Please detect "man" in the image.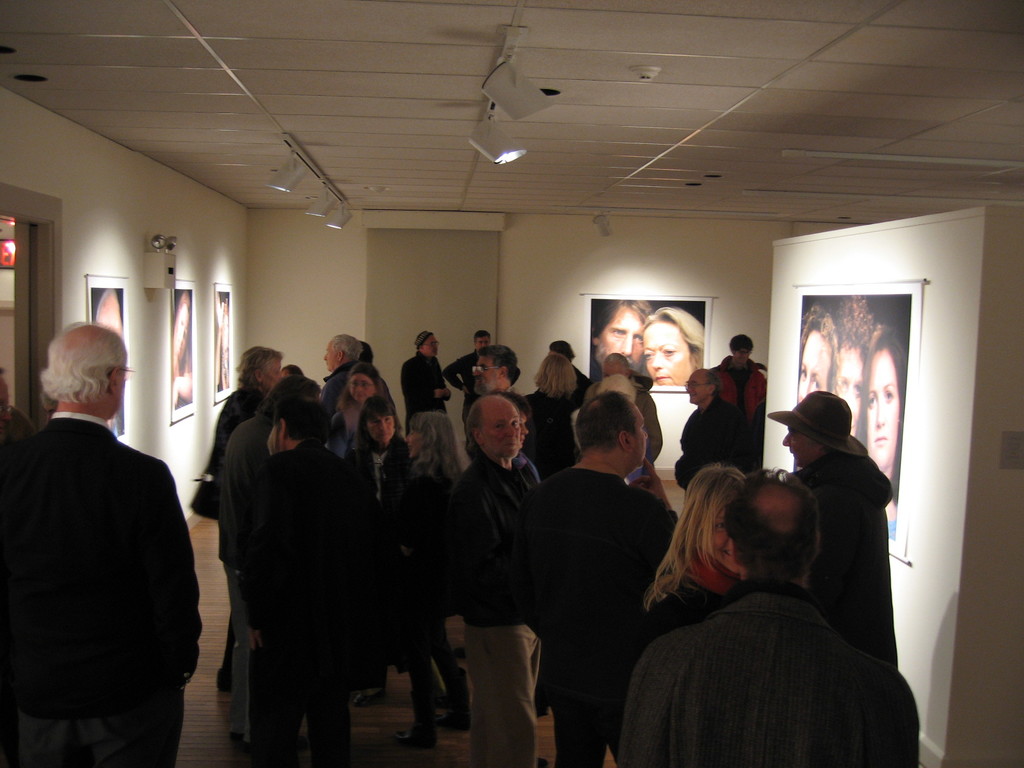
604/352/665/464.
